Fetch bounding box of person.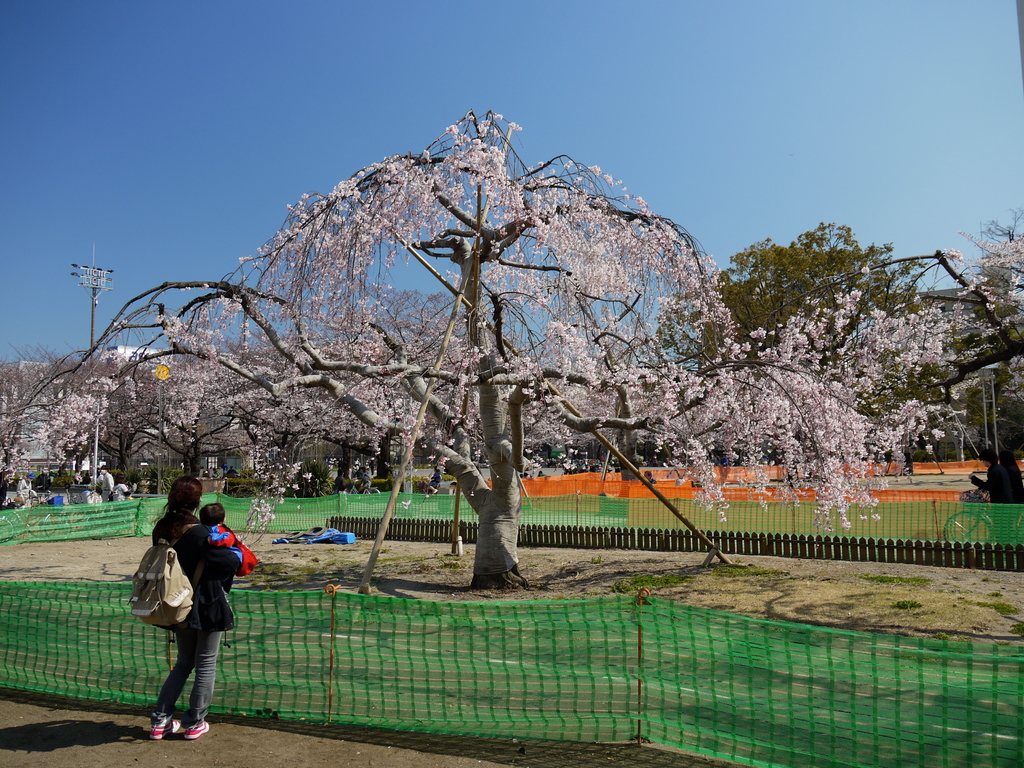
Bbox: (967, 447, 1012, 544).
